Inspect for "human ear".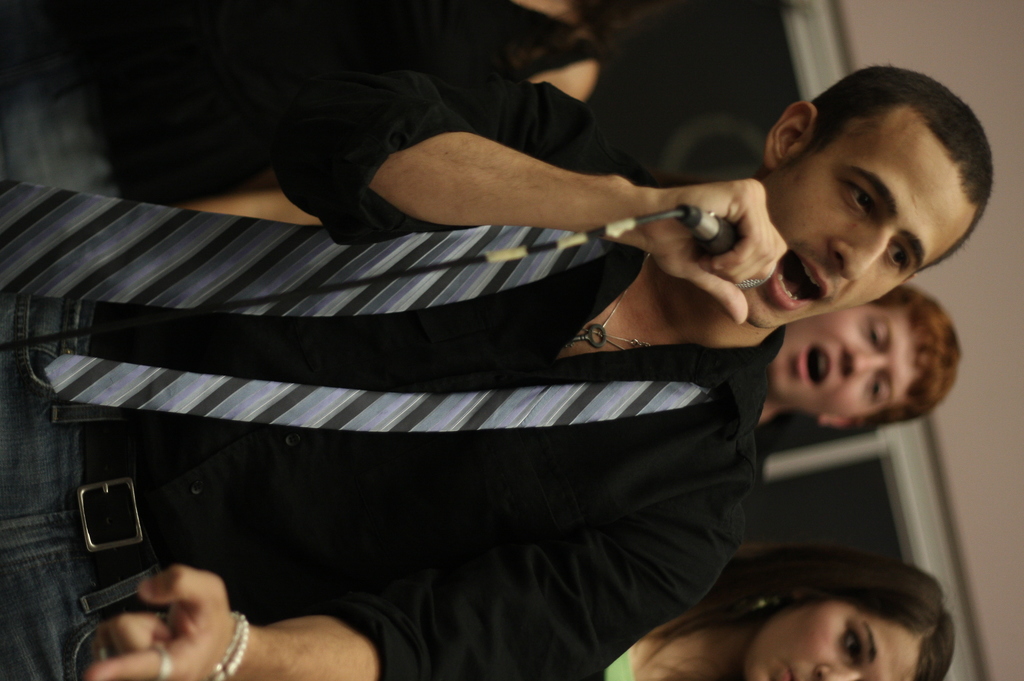
Inspection: [765,102,820,172].
